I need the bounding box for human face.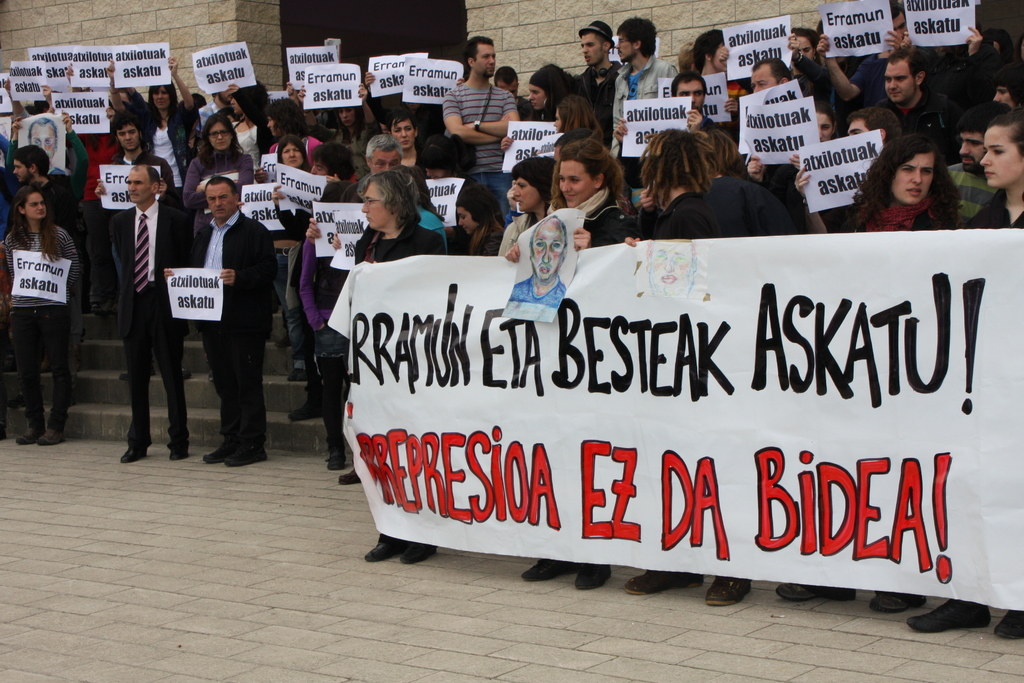
Here it is: box(500, 83, 516, 97).
